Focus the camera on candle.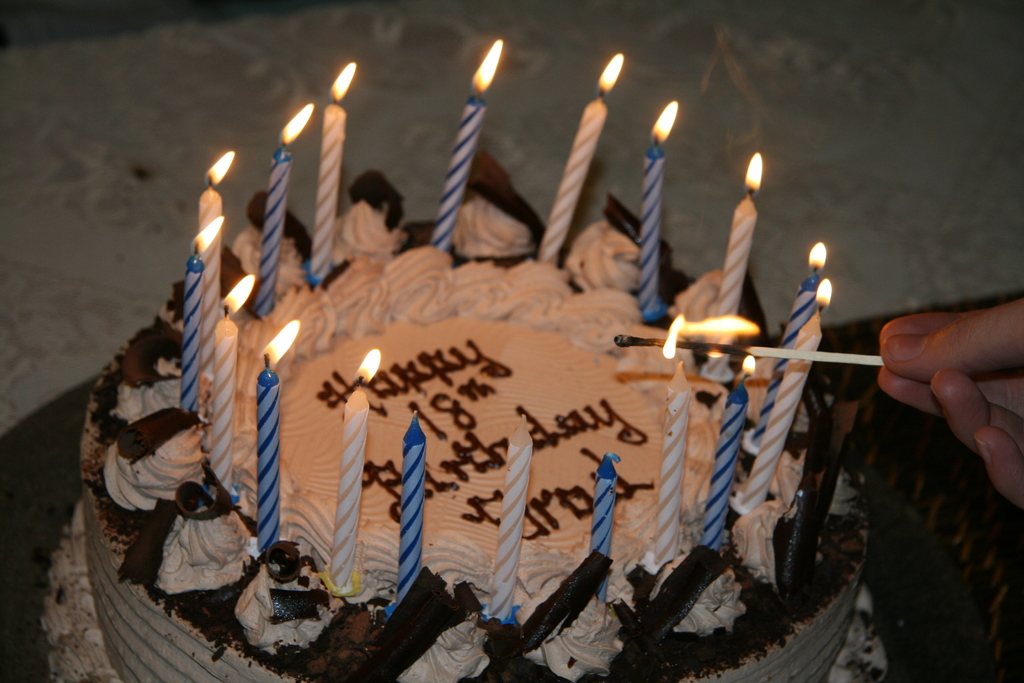
Focus region: select_region(431, 38, 503, 250).
